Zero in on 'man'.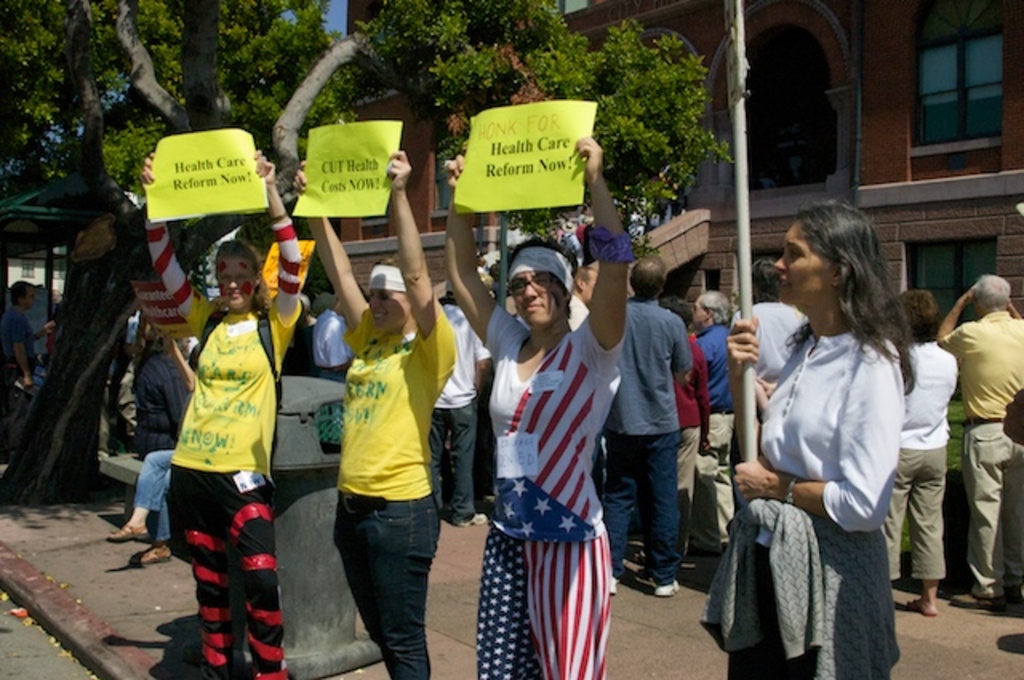
Zeroed in: (left=733, top=262, right=813, bottom=384).
